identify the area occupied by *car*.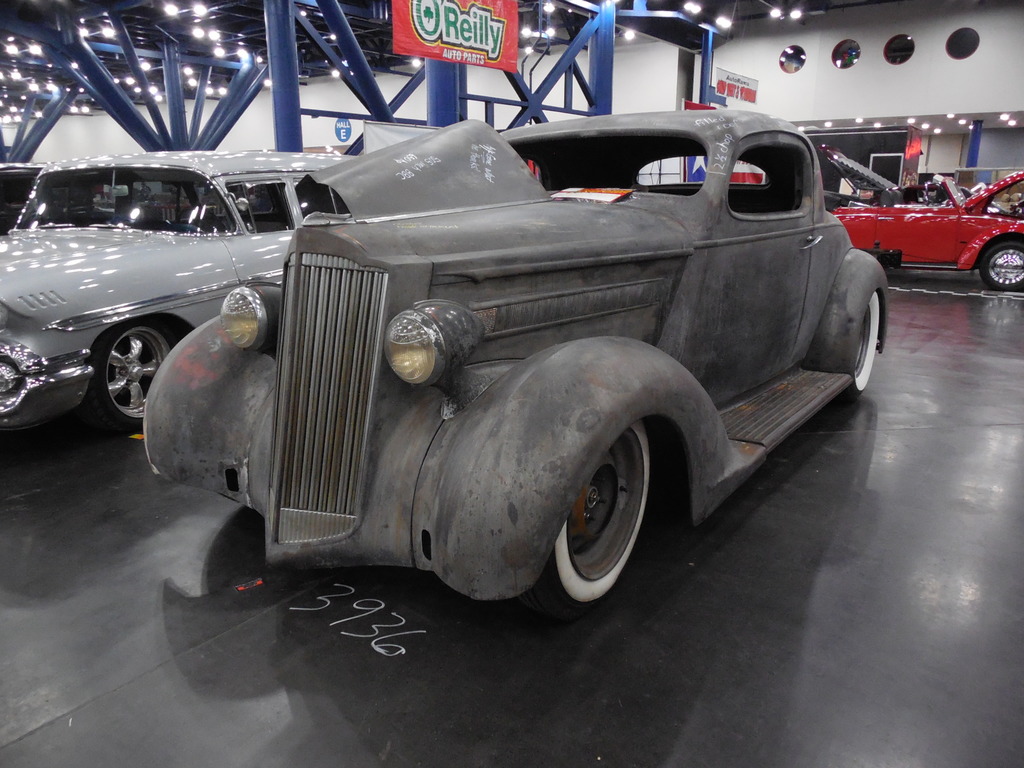
Area: (left=822, top=147, right=1023, bottom=290).
